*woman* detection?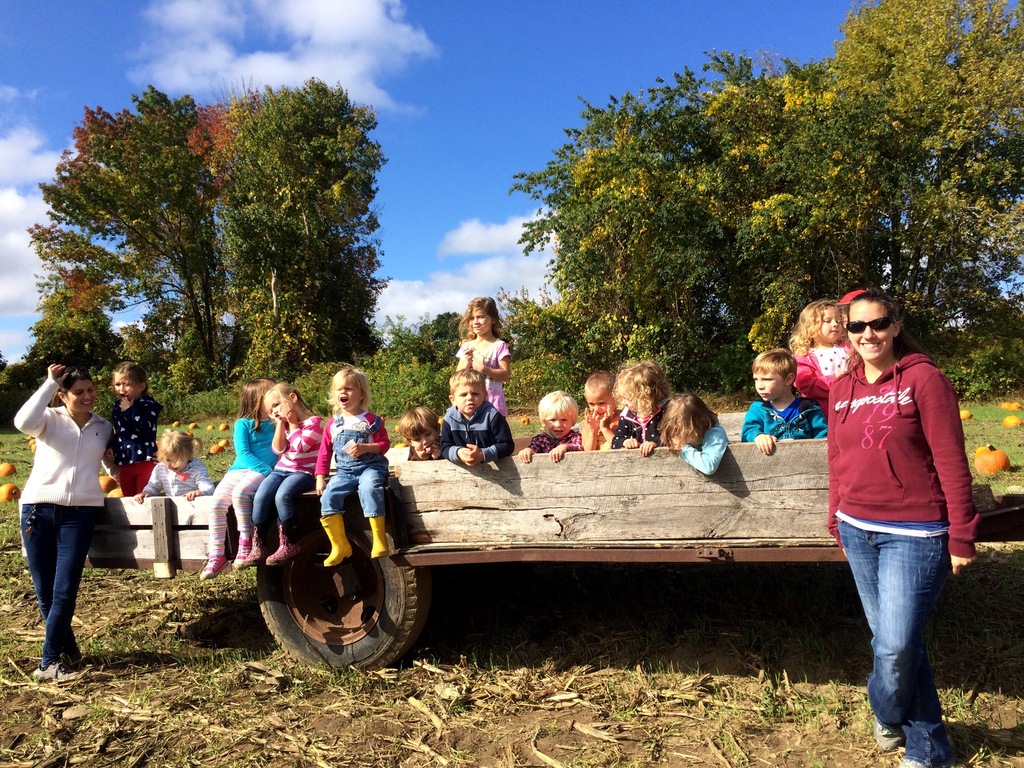
x1=12 y1=358 x2=112 y2=685
